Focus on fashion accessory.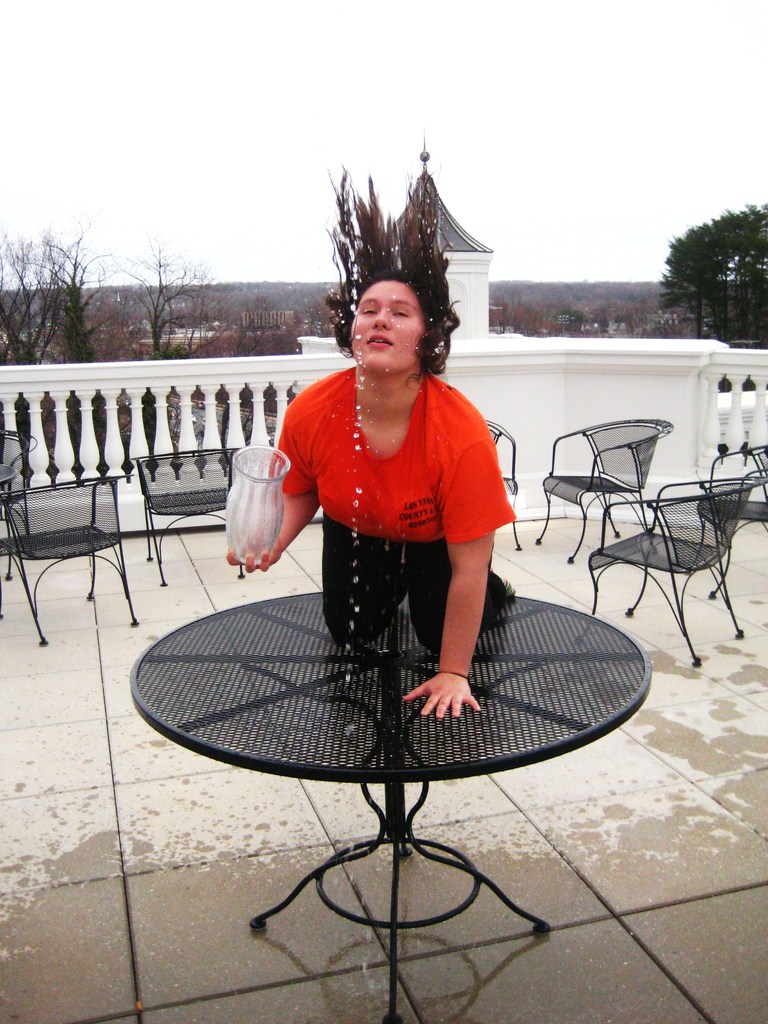
Focused at box(437, 667, 468, 679).
